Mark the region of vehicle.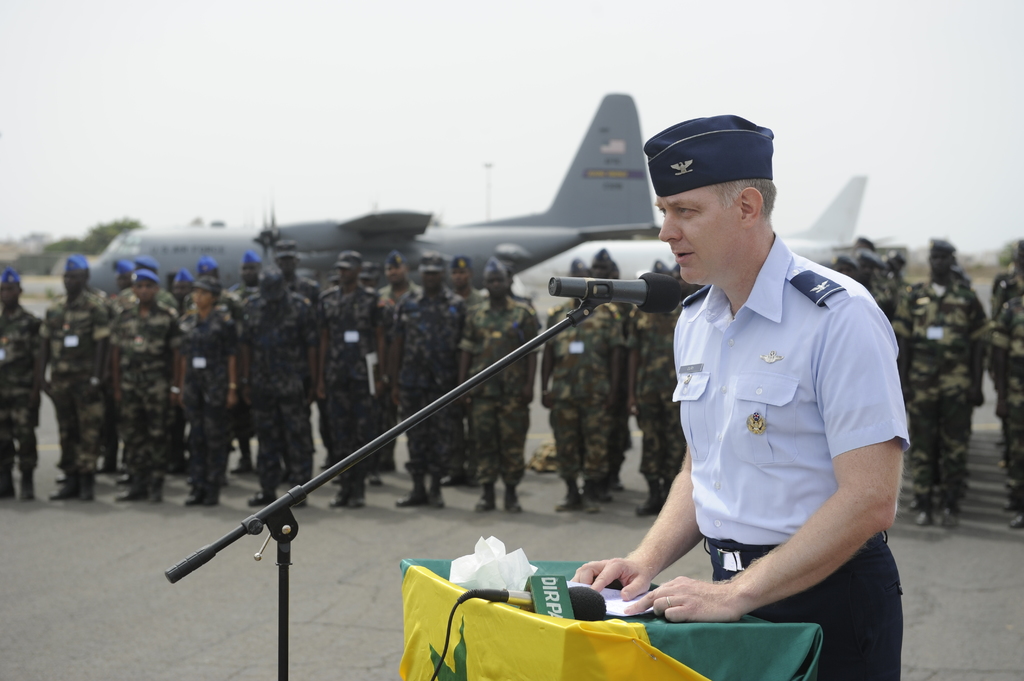
Region: rect(81, 91, 902, 337).
